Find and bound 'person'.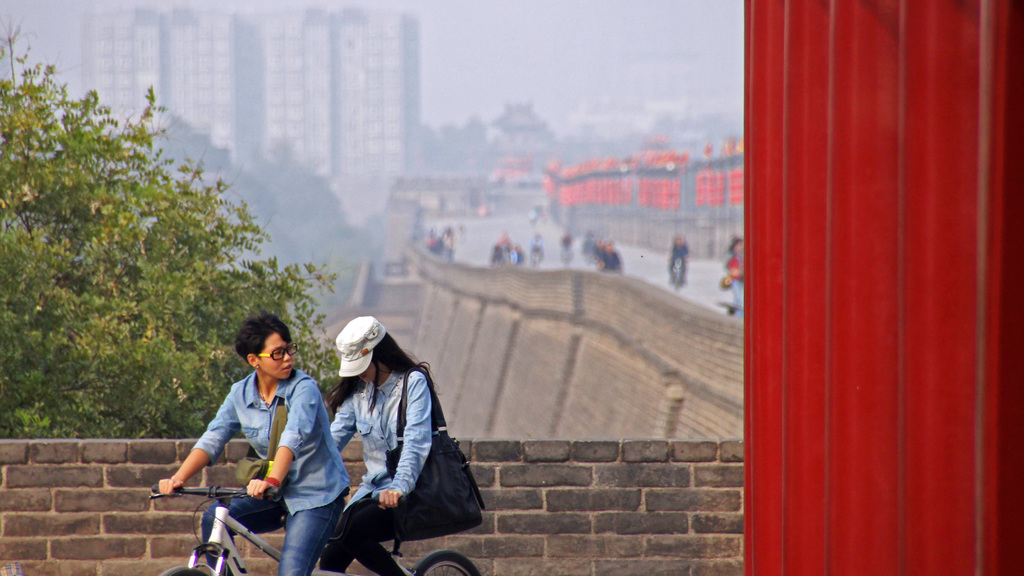
Bound: x1=159, y1=313, x2=352, y2=575.
